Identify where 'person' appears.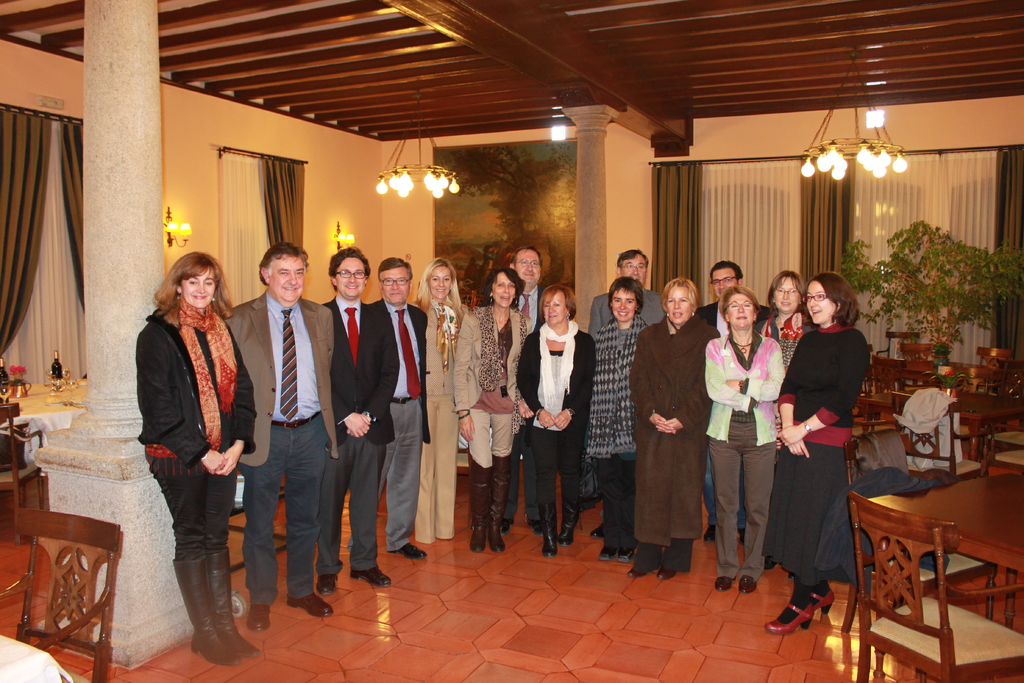
Appears at select_region(219, 241, 335, 630).
